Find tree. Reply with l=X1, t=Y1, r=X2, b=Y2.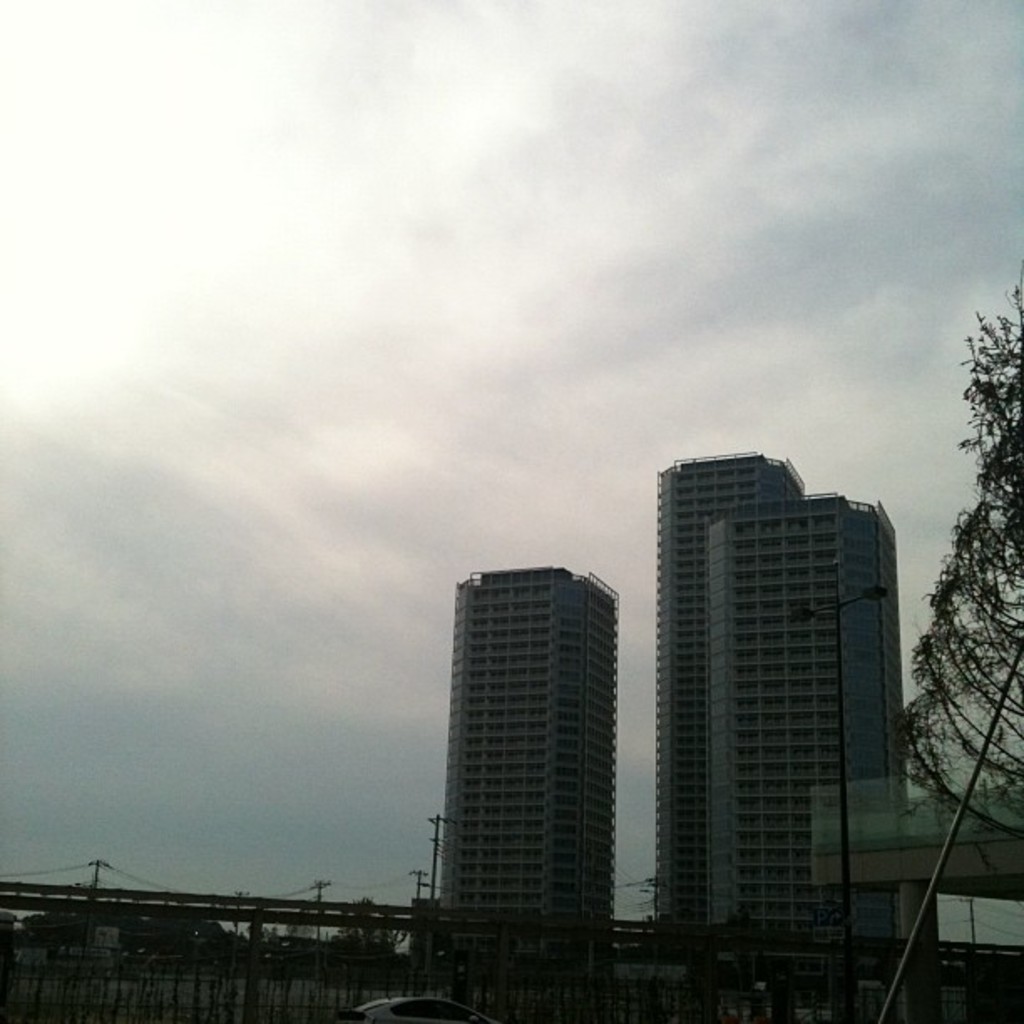
l=905, t=276, r=1022, b=837.
